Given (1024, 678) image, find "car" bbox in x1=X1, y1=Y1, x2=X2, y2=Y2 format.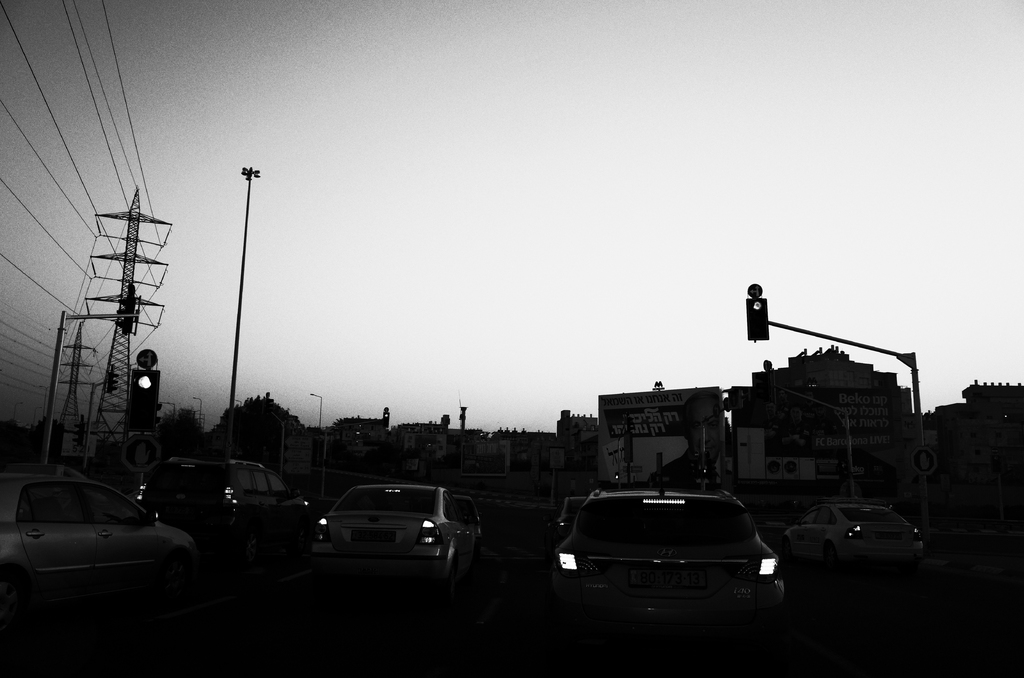
x1=311, y1=483, x2=488, y2=588.
